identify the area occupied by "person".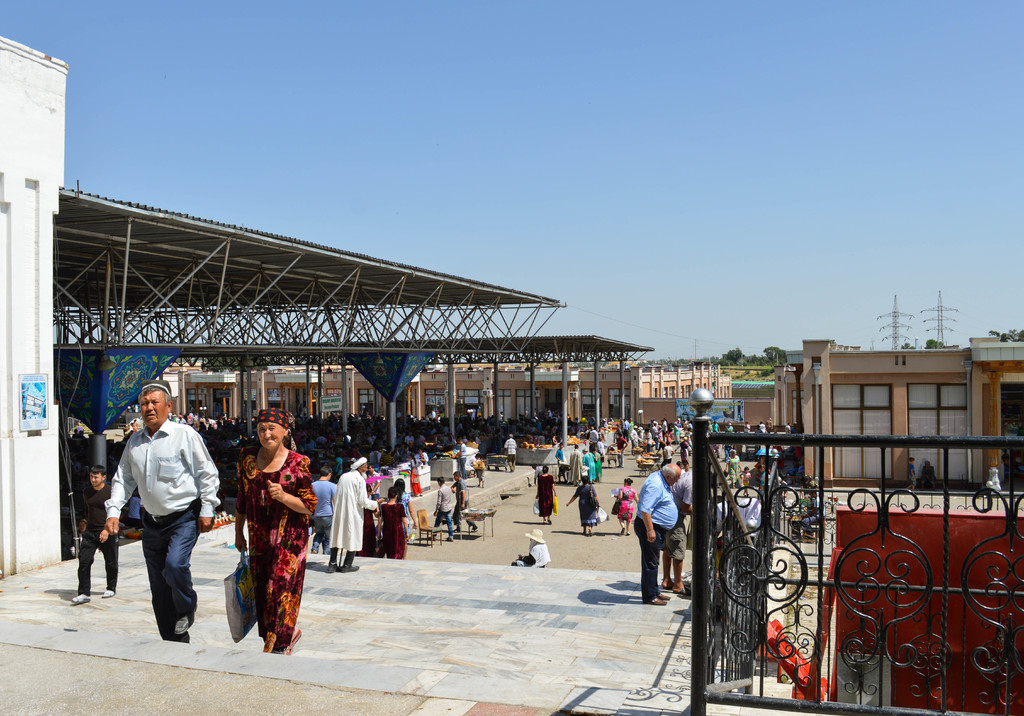
Area: box(548, 436, 570, 465).
